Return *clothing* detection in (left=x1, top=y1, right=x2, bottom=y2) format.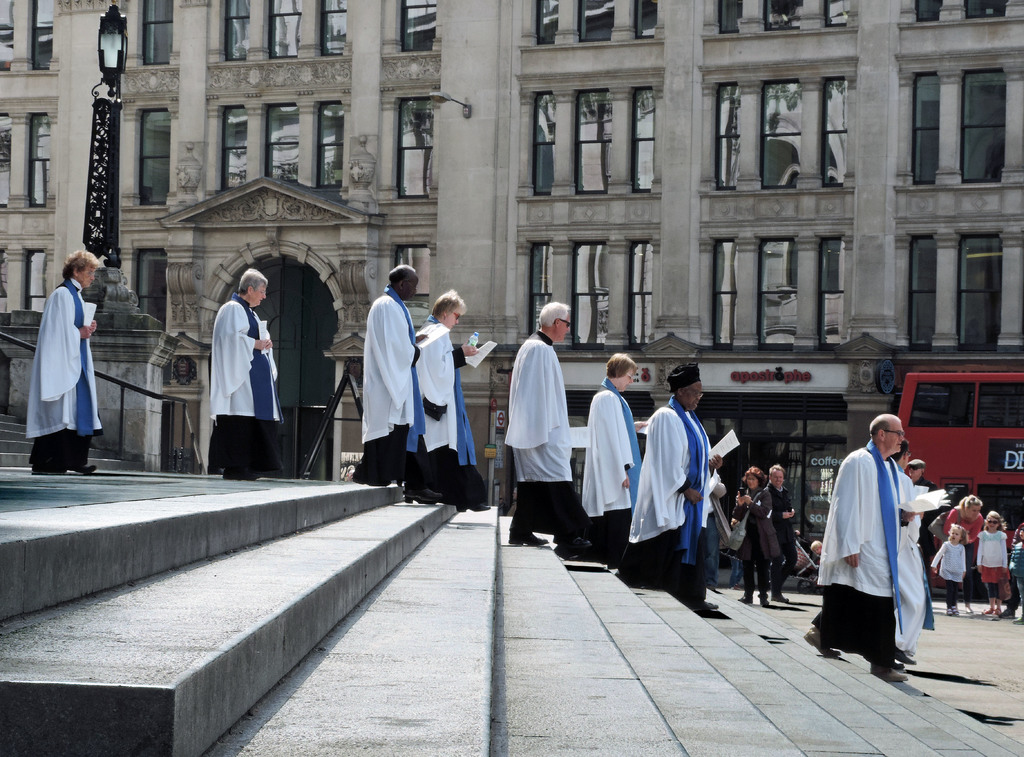
(left=928, top=544, right=966, bottom=603).
